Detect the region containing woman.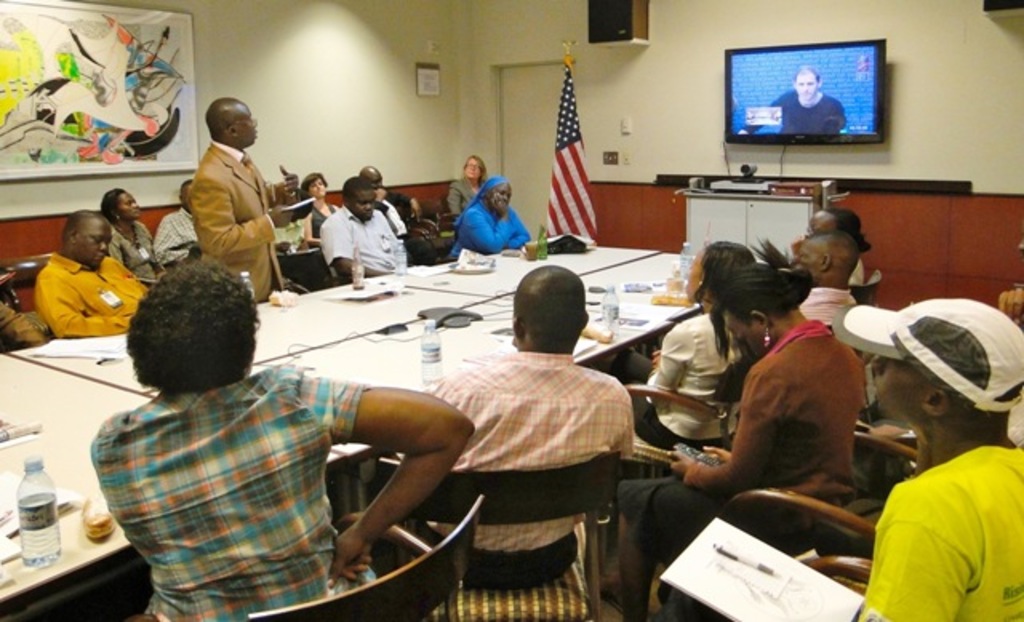
select_region(598, 235, 762, 457).
